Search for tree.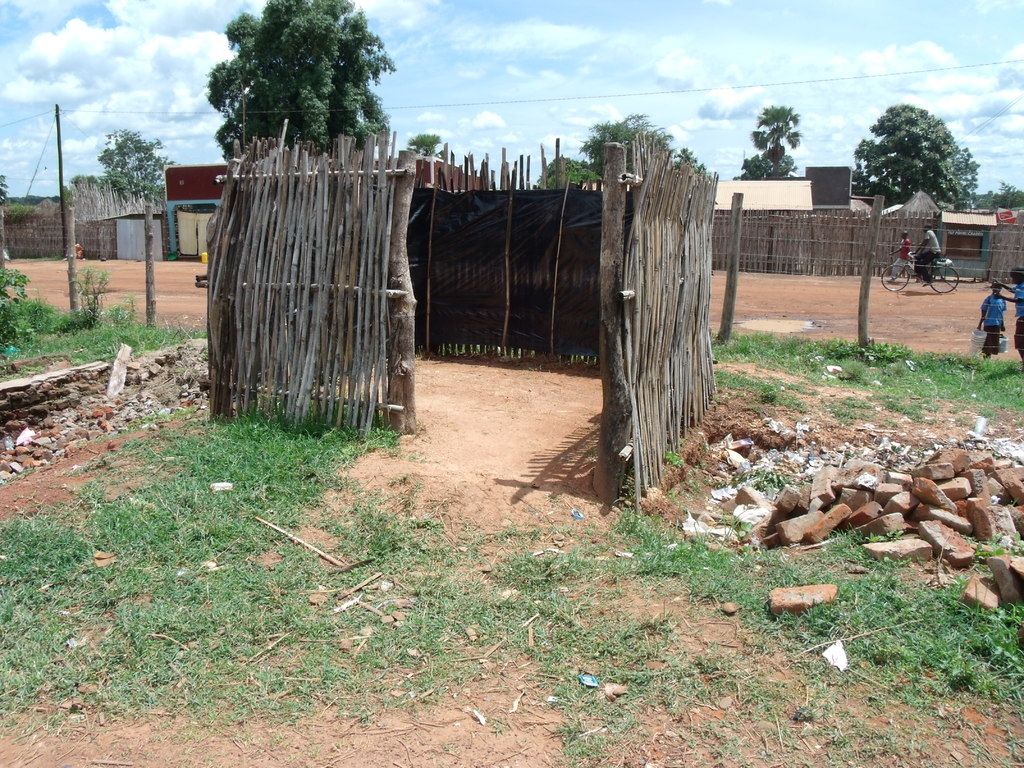
Found at left=0, top=177, right=74, bottom=220.
